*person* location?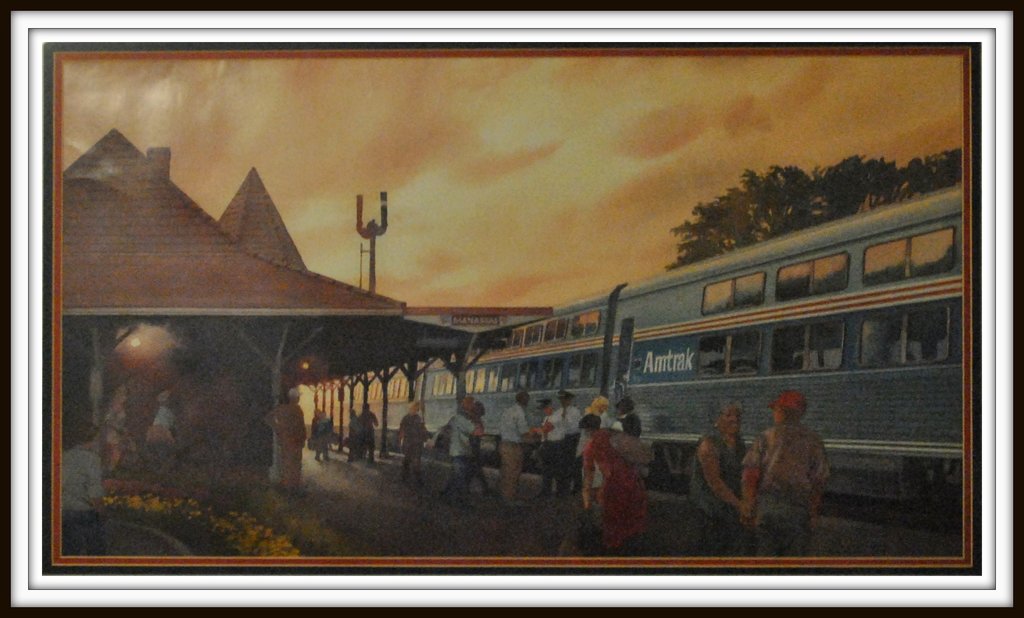
Rect(154, 391, 180, 436)
